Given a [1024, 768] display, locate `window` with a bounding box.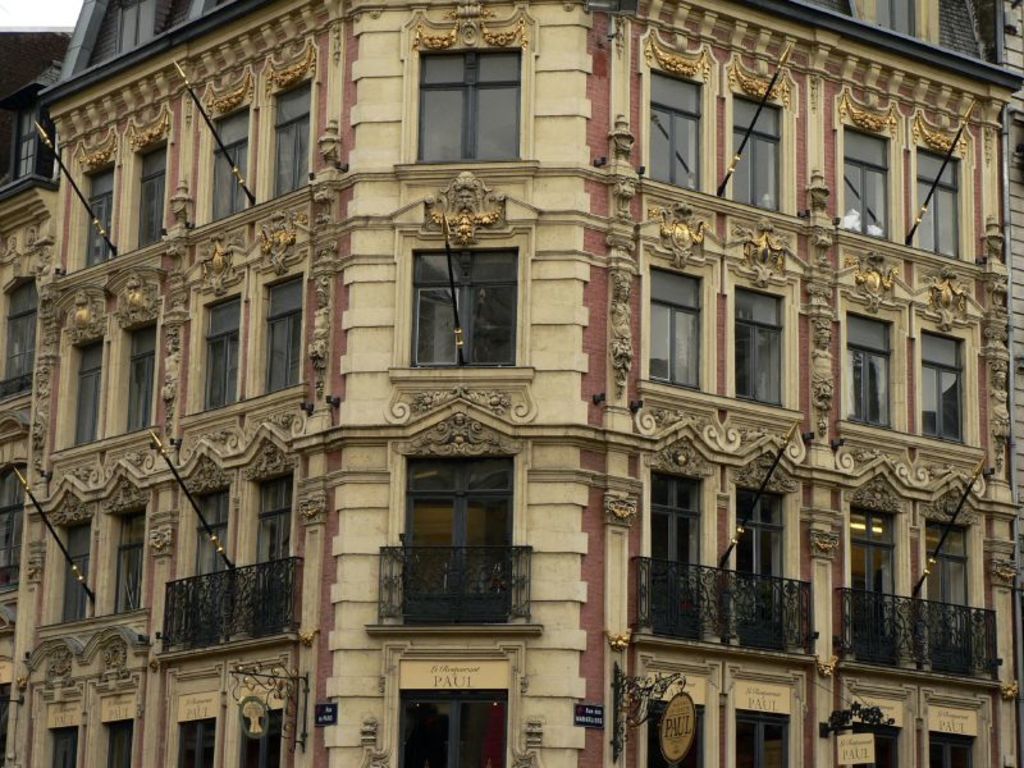
Located: 723,51,795,219.
